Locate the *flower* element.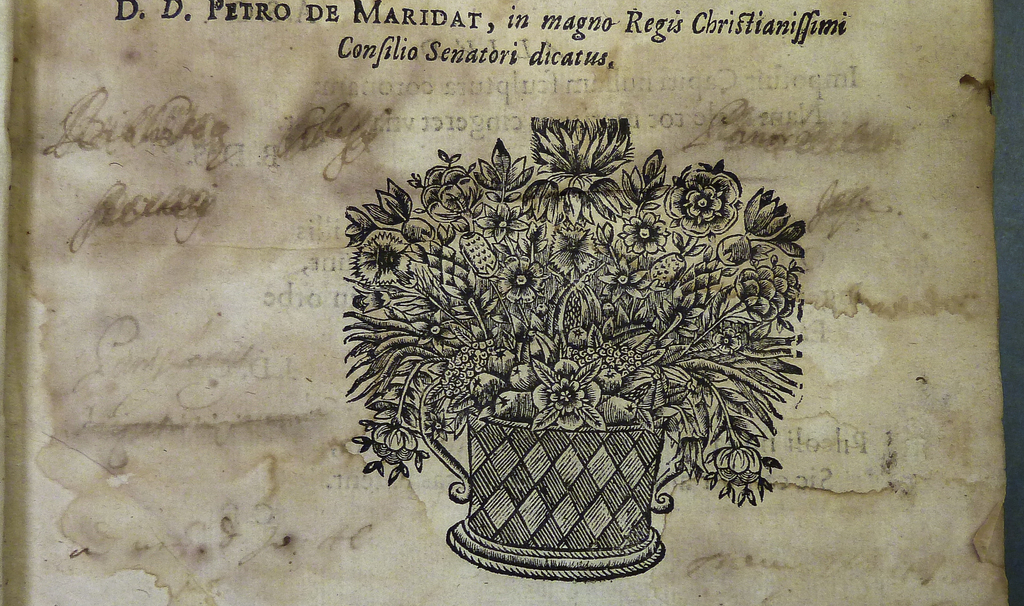
Element bbox: (x1=598, y1=256, x2=653, y2=303).
